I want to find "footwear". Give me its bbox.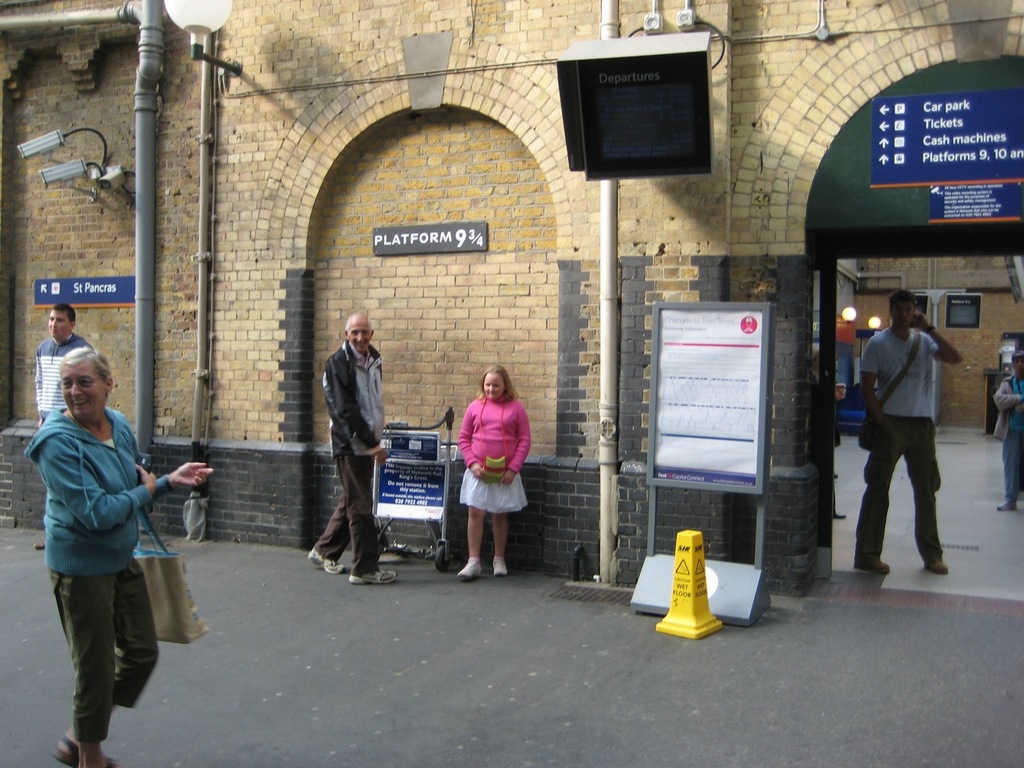
{"x1": 306, "y1": 546, "x2": 345, "y2": 571}.
